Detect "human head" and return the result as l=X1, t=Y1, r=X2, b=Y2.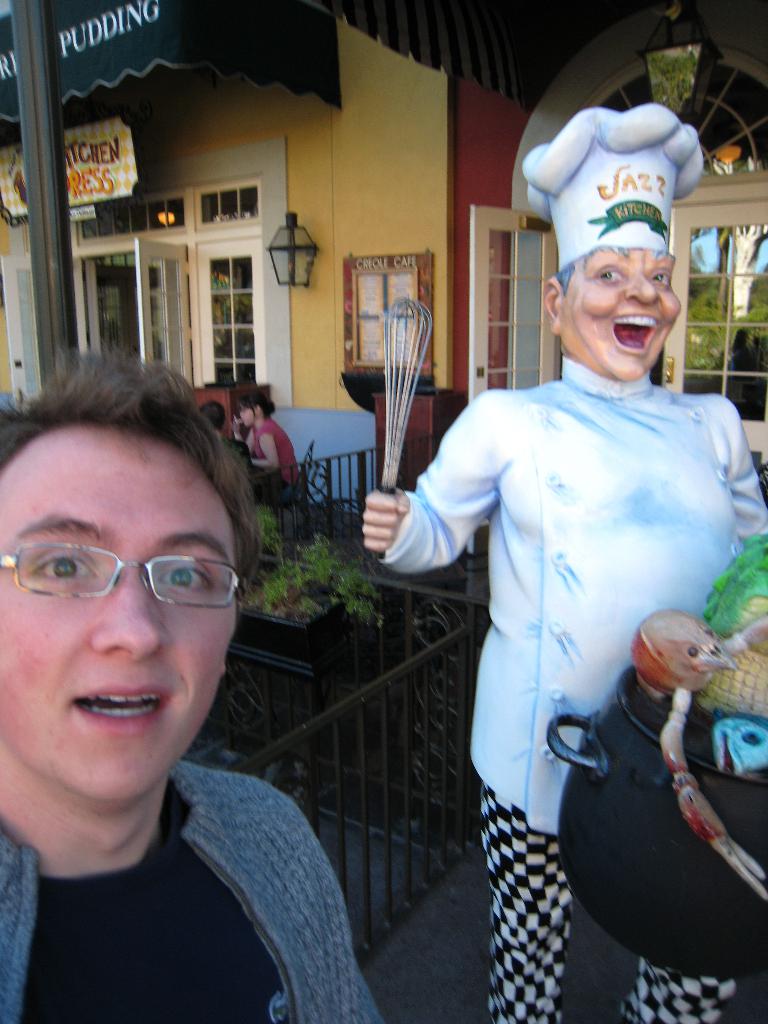
l=0, t=335, r=272, b=781.
